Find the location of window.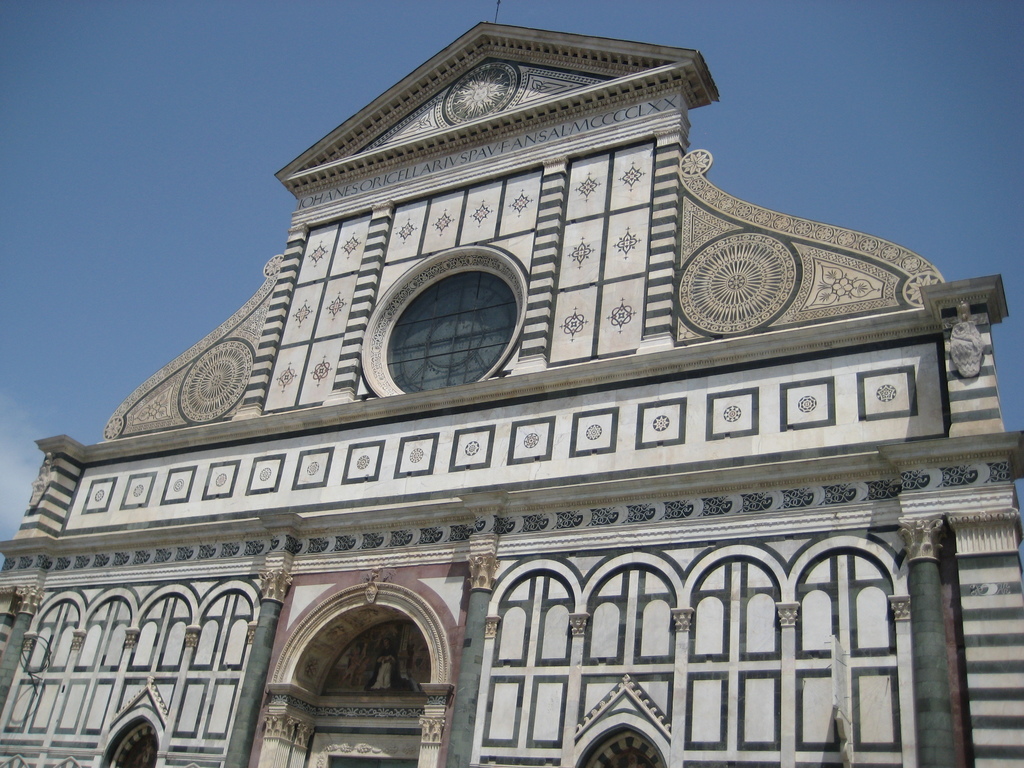
Location: bbox(94, 678, 166, 767).
